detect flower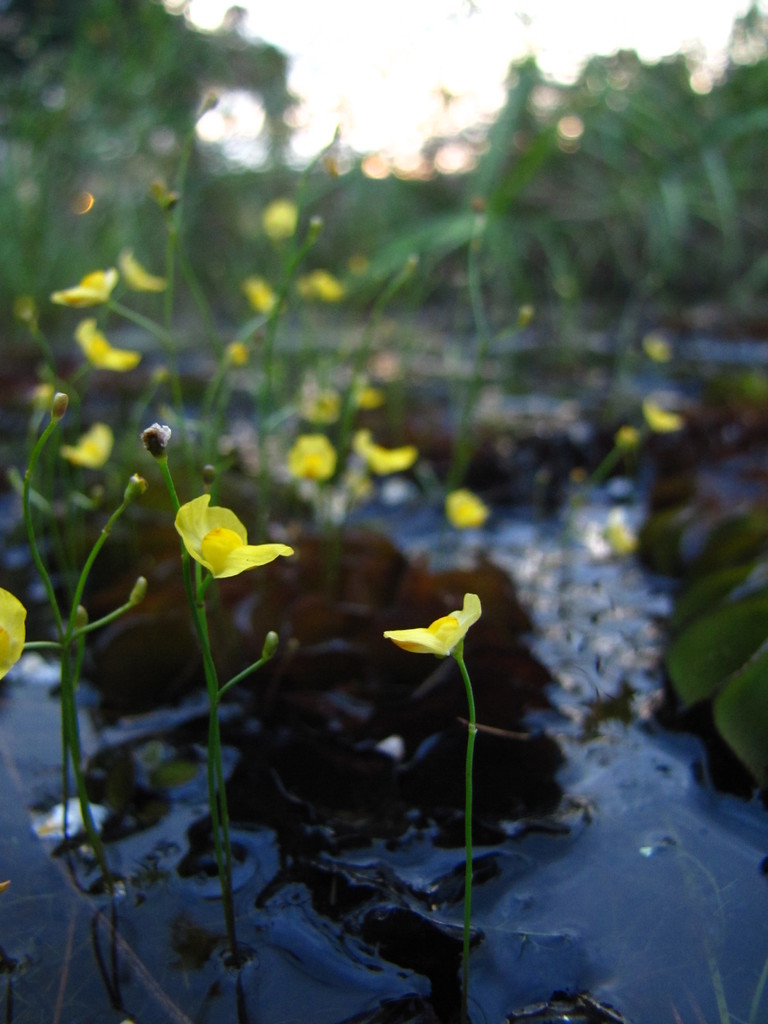
<box>239,267,284,318</box>
